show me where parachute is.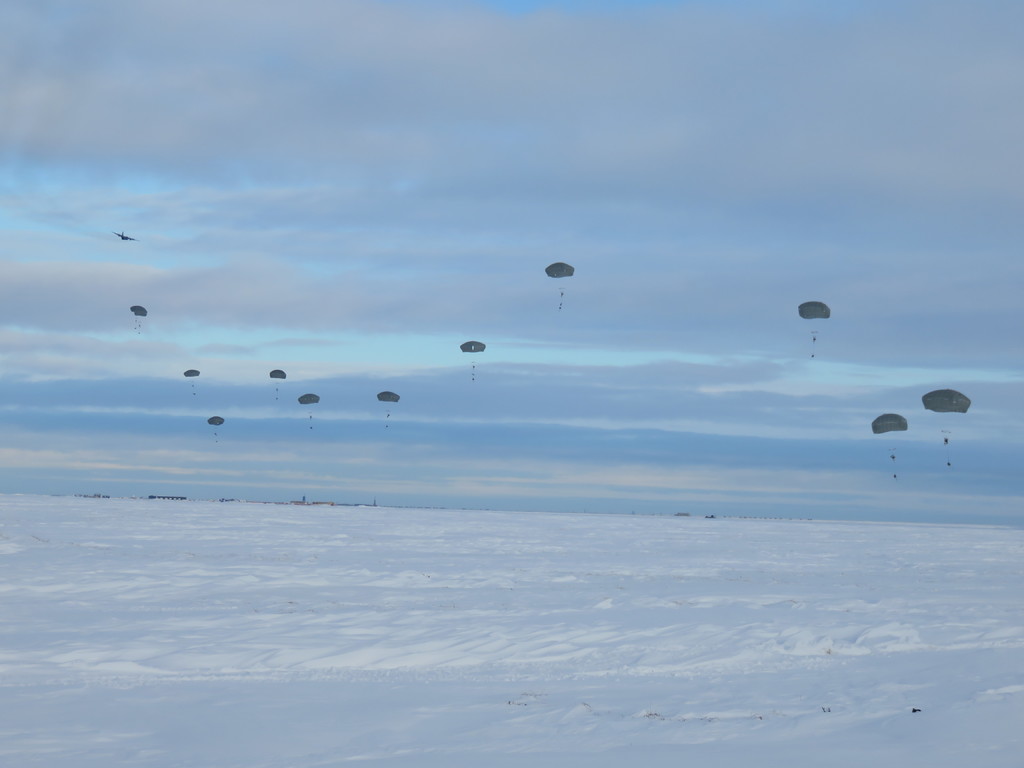
parachute is at 376,386,401,427.
